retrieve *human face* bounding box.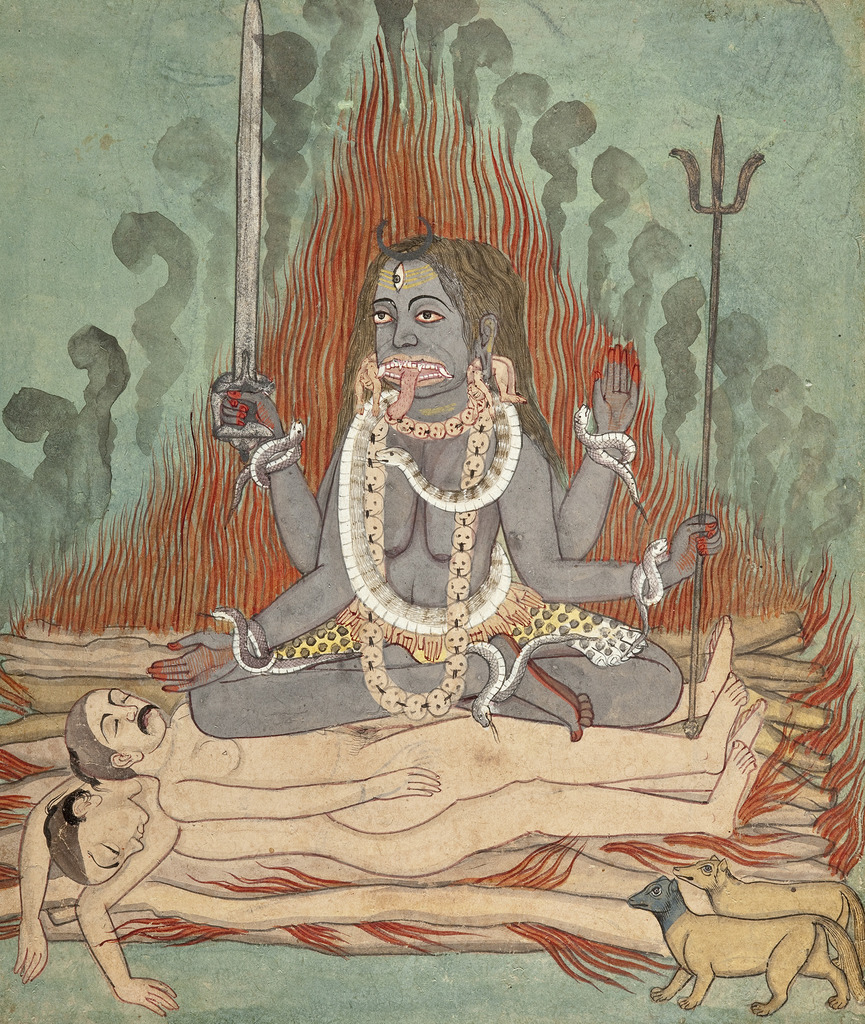
Bounding box: (x1=84, y1=686, x2=163, y2=744).
